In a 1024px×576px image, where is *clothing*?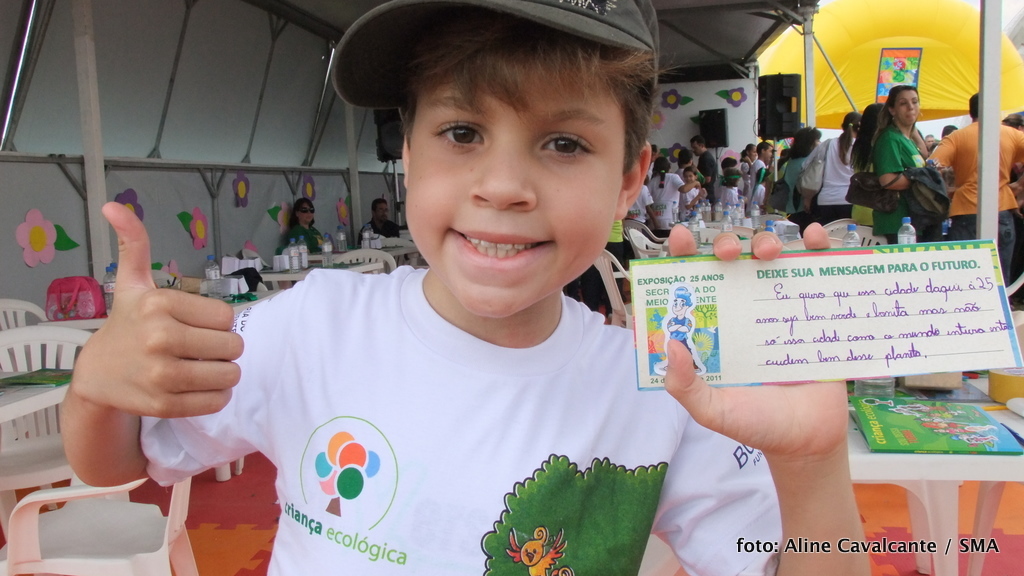
[928,118,1023,295].
